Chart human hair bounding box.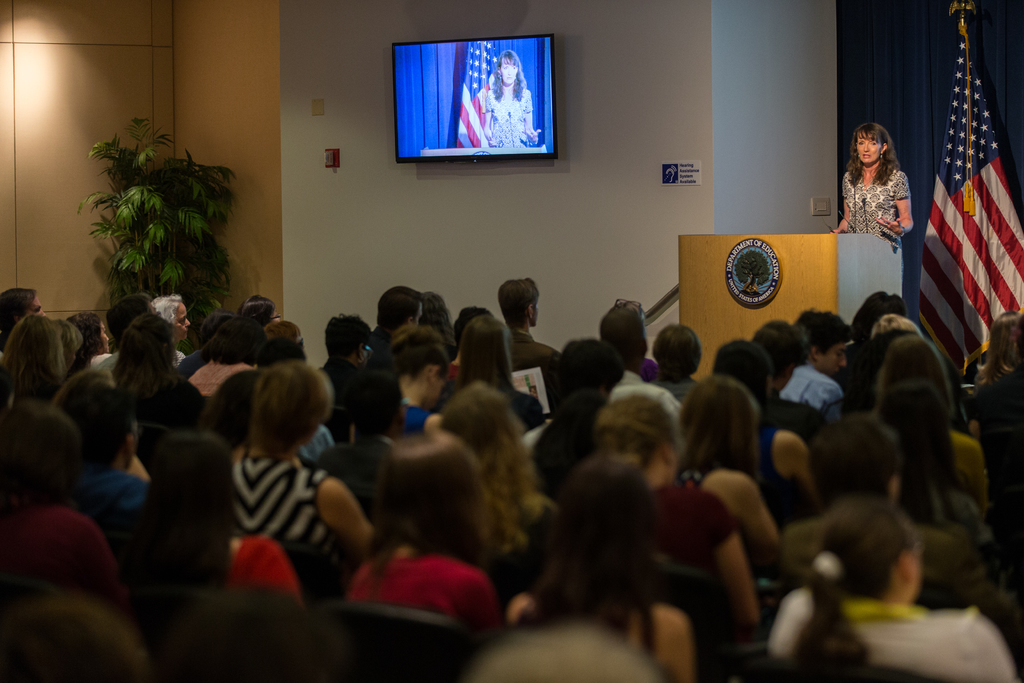
Charted: l=596, t=302, r=650, b=364.
